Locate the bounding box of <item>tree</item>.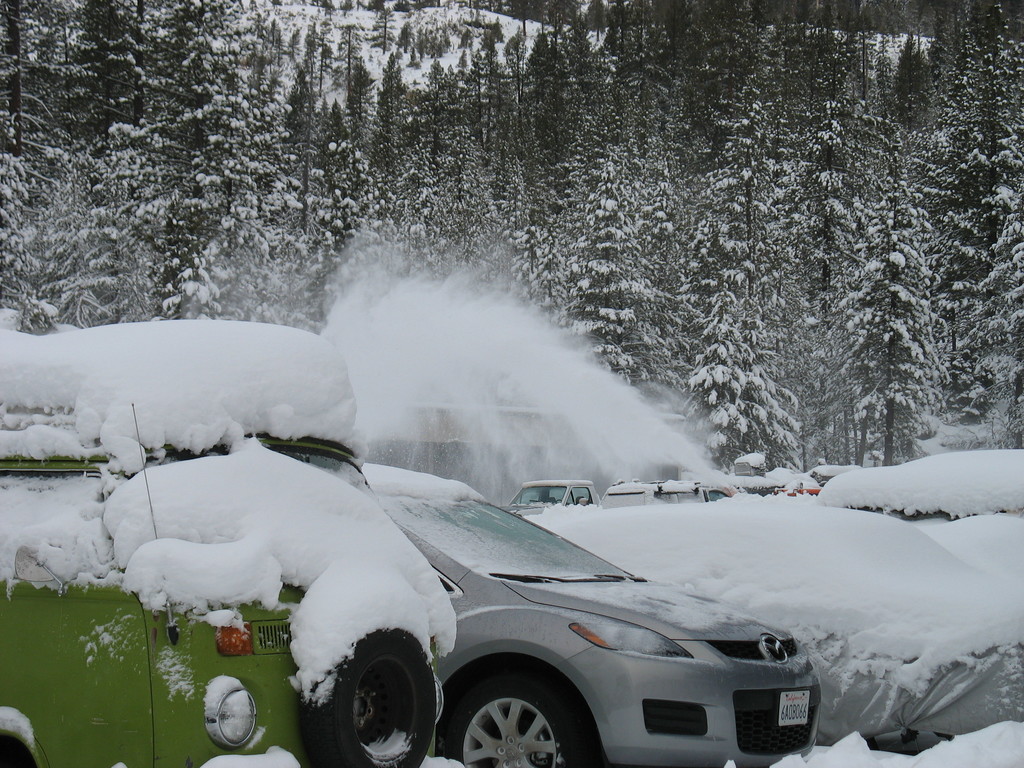
Bounding box: pyautogui.locateOnScreen(959, 7, 1020, 403).
